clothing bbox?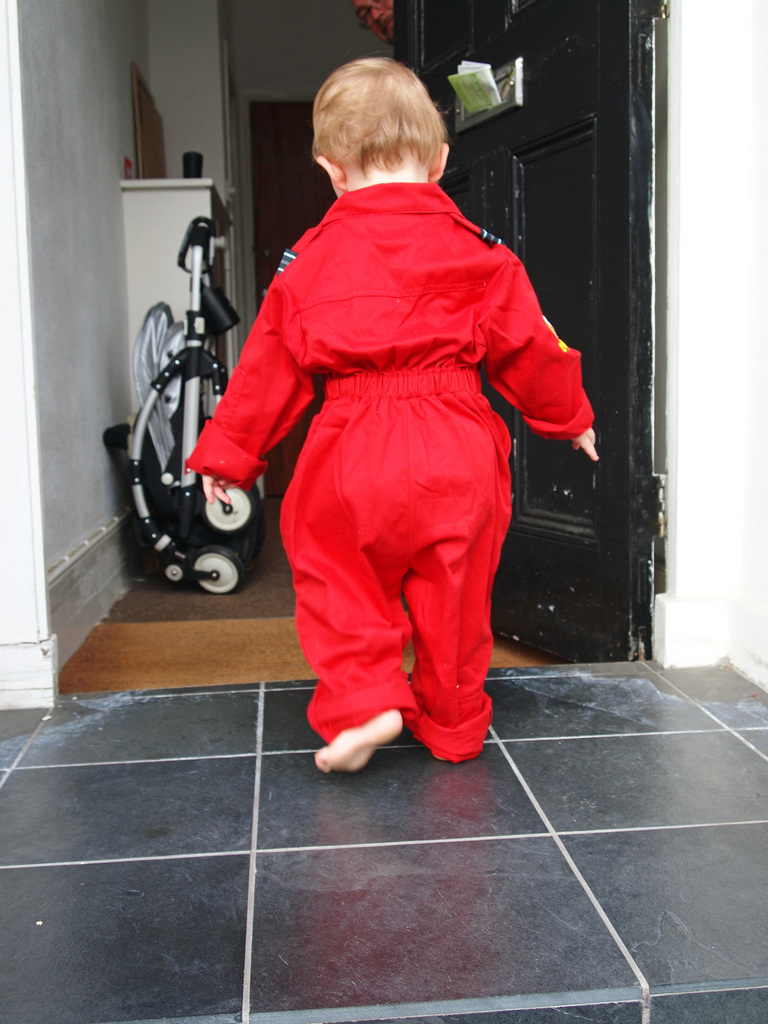
(204, 161, 582, 722)
